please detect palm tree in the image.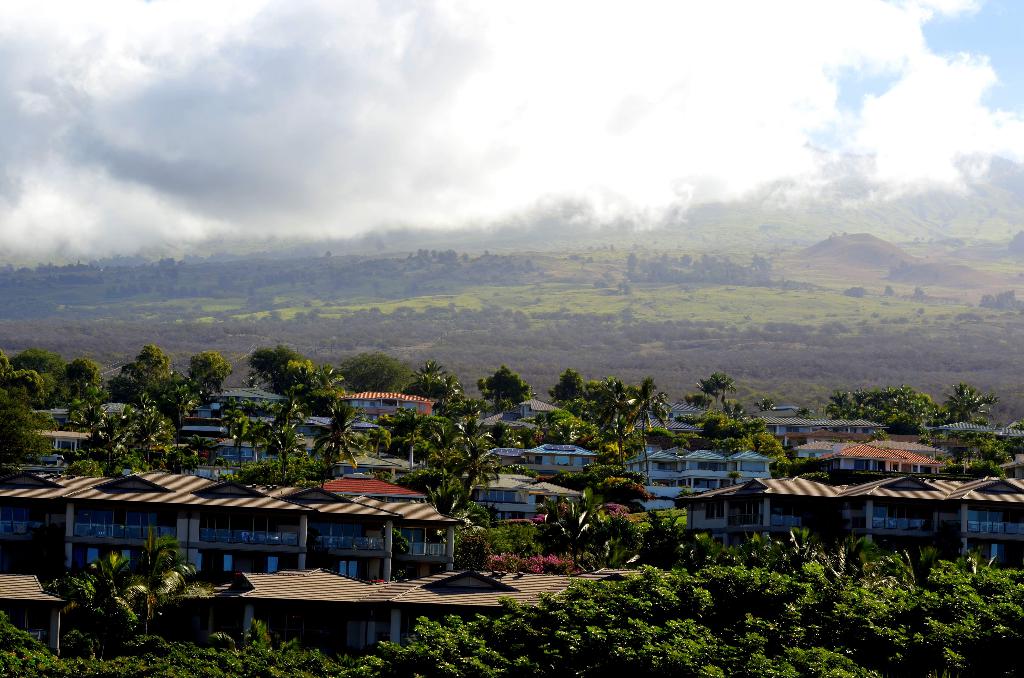
[x1=603, y1=376, x2=660, y2=407].
